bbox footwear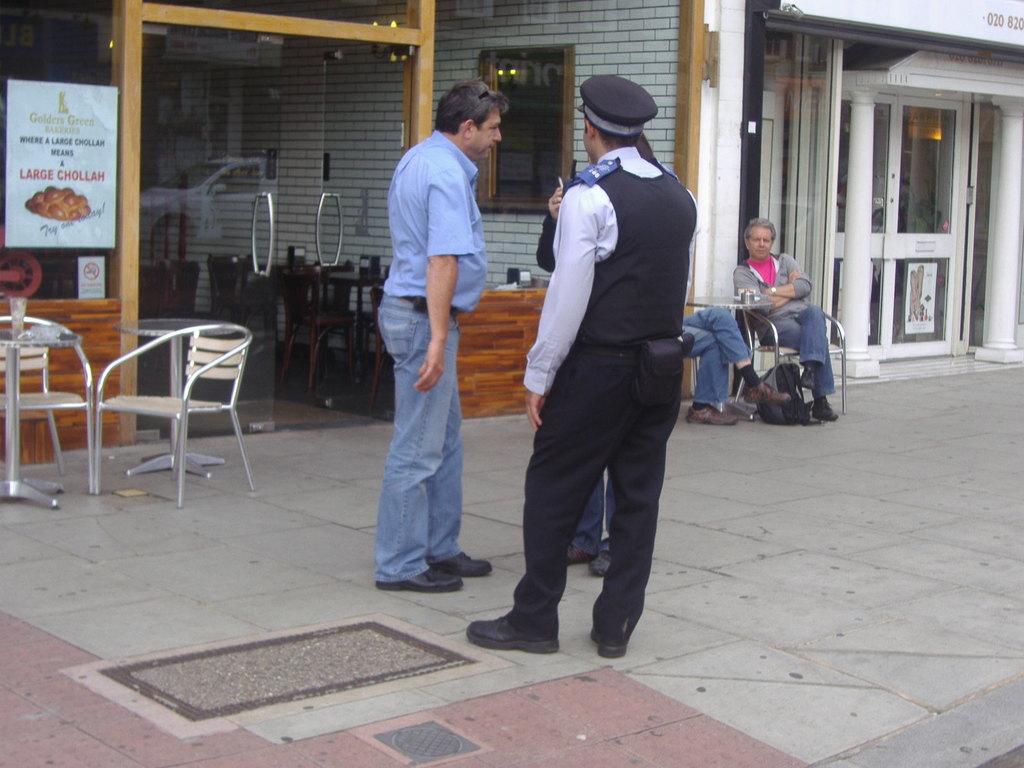
375, 569, 464, 591
